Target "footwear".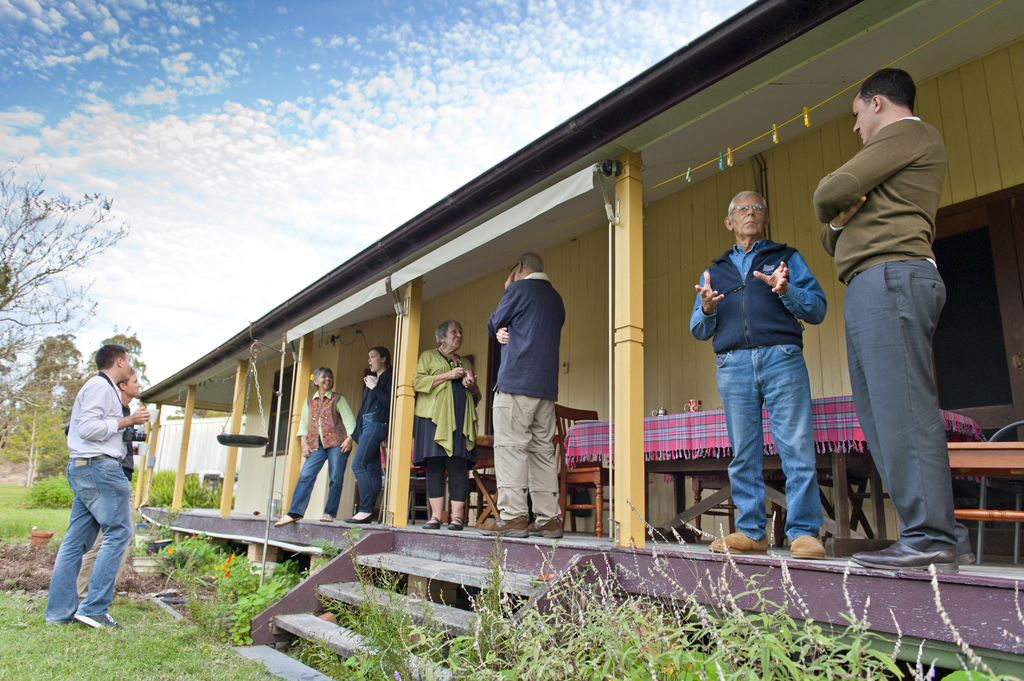
Target region: select_region(702, 525, 768, 552).
